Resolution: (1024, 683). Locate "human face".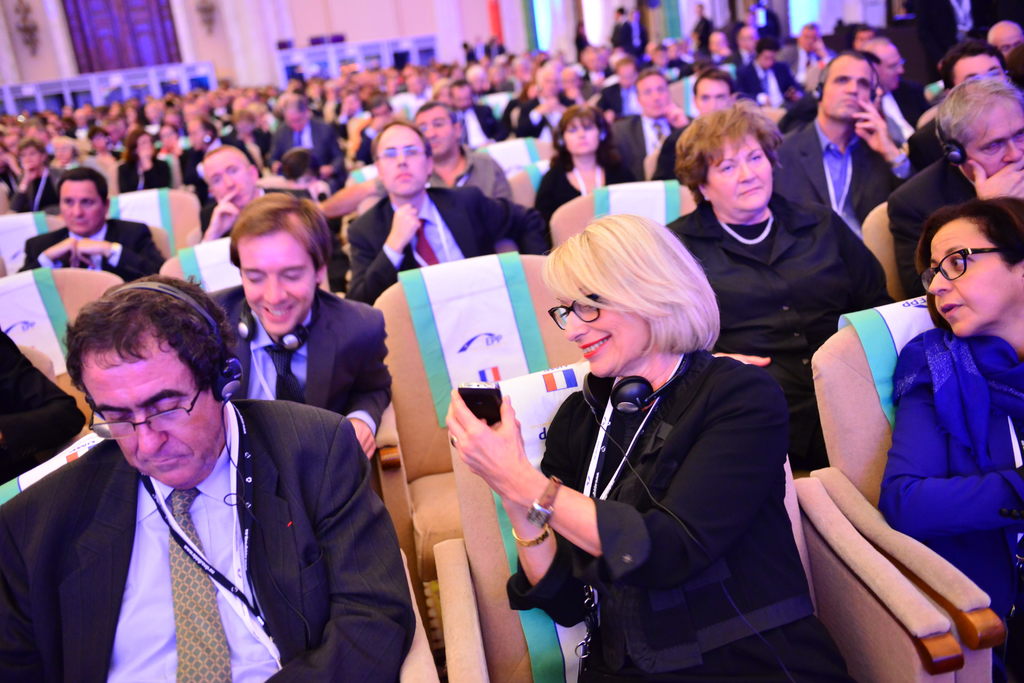
60 179 102 236.
